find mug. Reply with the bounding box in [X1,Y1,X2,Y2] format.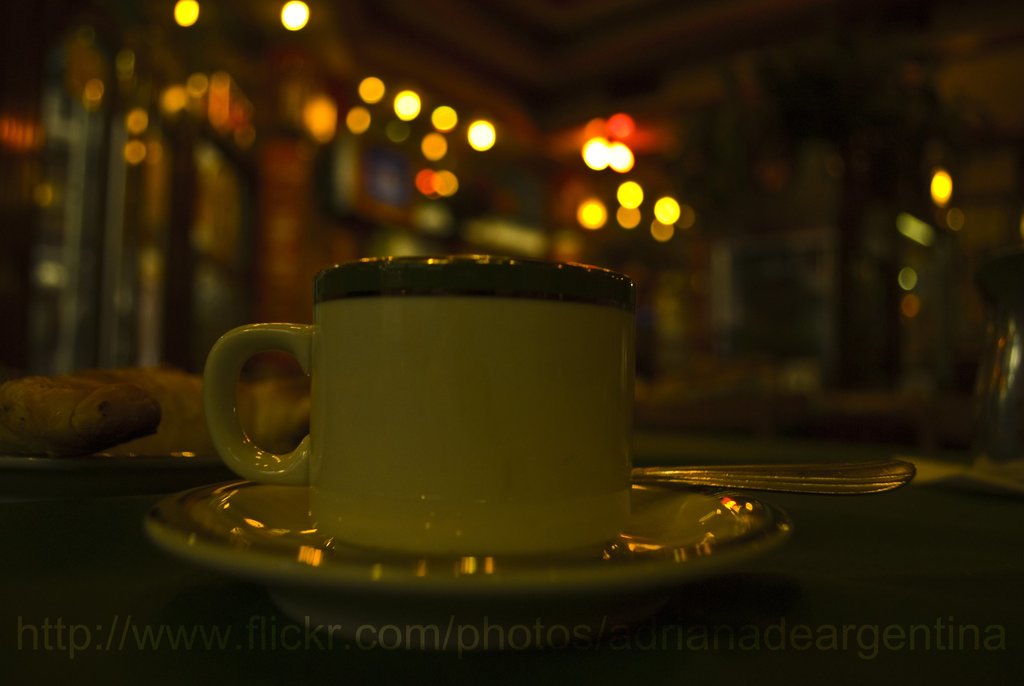
[207,253,640,551].
